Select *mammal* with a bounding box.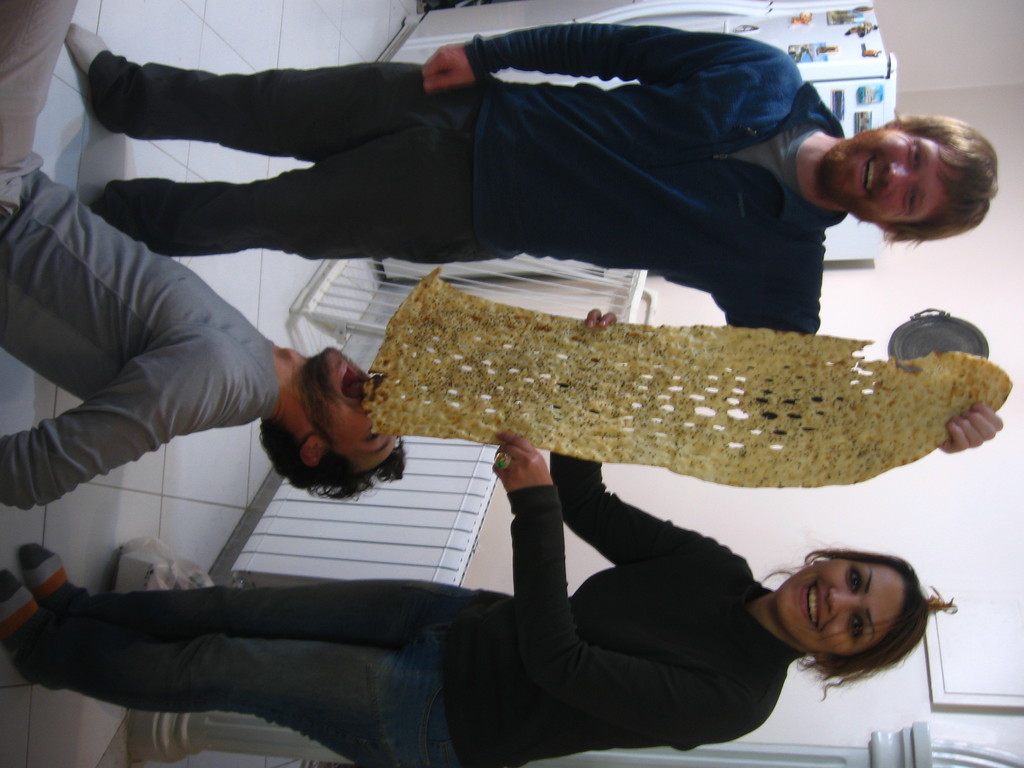
box=[65, 22, 1001, 452].
